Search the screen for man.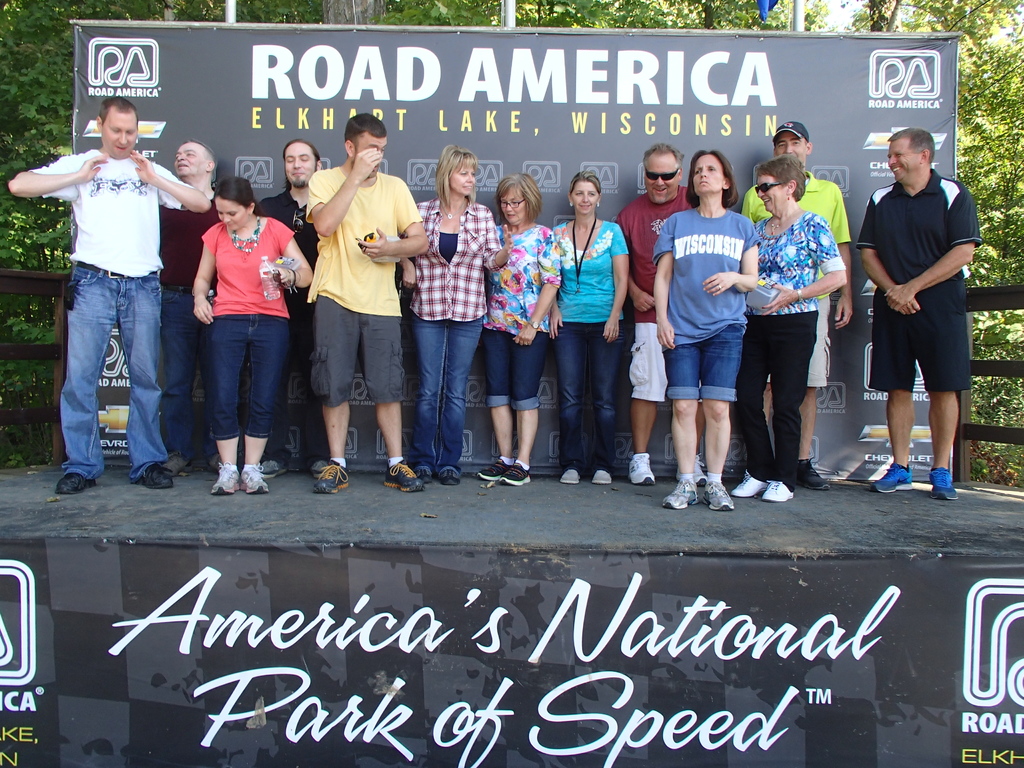
Found at <box>256,141,330,479</box>.
